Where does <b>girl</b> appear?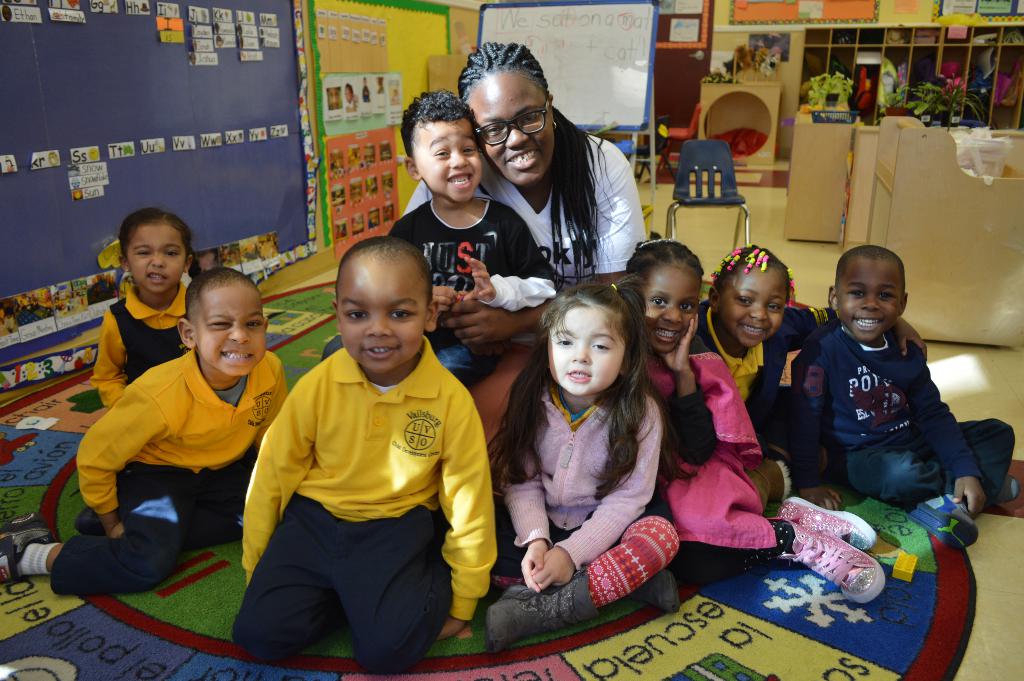
Appears at (x1=93, y1=211, x2=205, y2=410).
